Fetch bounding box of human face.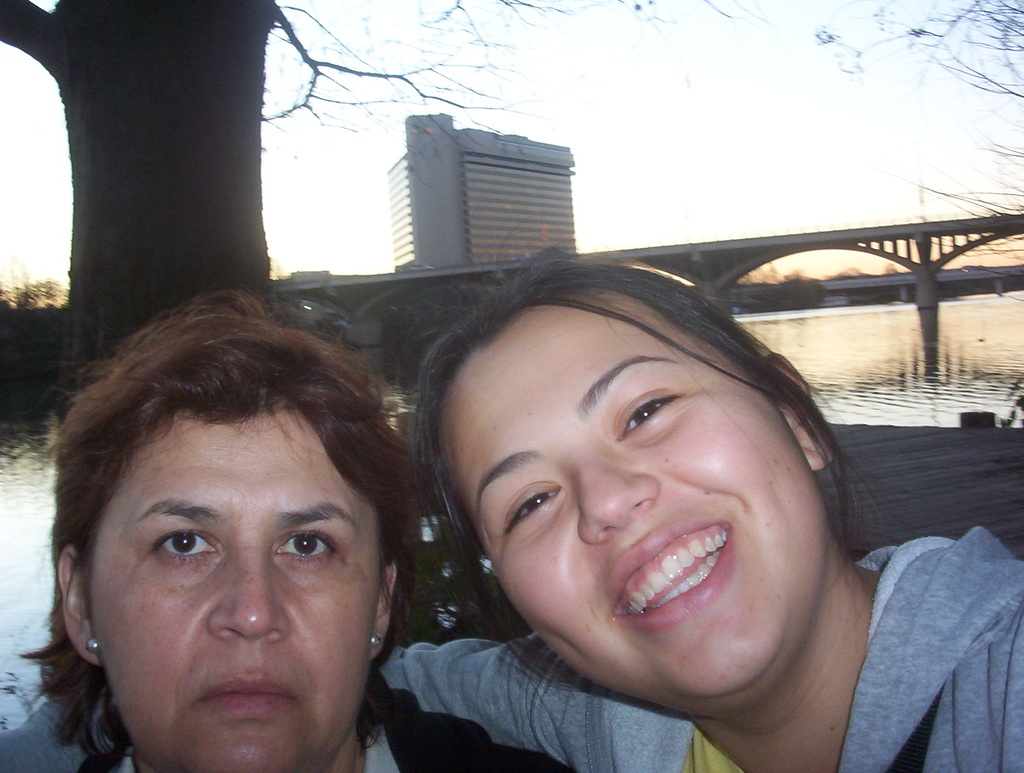
Bbox: [90,418,382,772].
